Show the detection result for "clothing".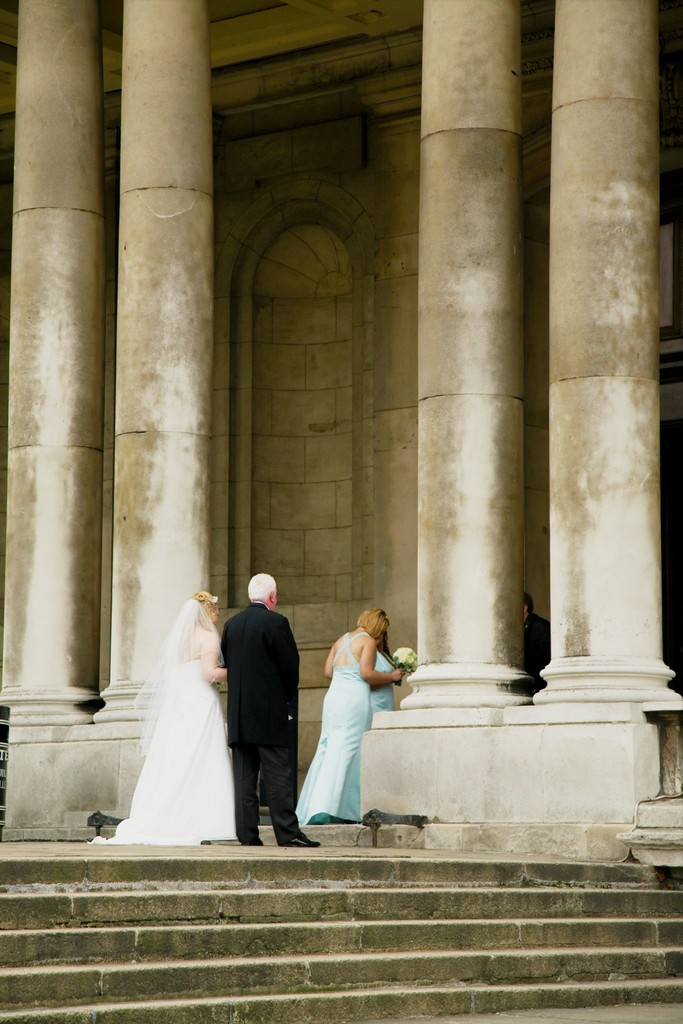
Rect(213, 602, 309, 845).
